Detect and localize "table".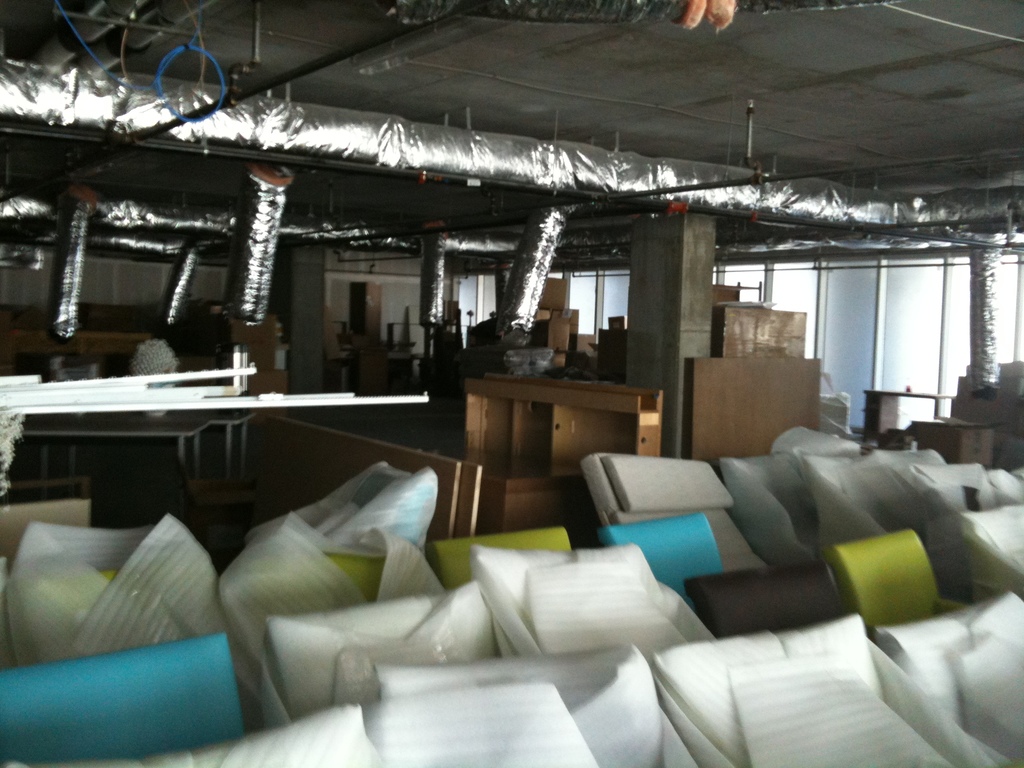
Localized at bbox=[908, 415, 1002, 468].
